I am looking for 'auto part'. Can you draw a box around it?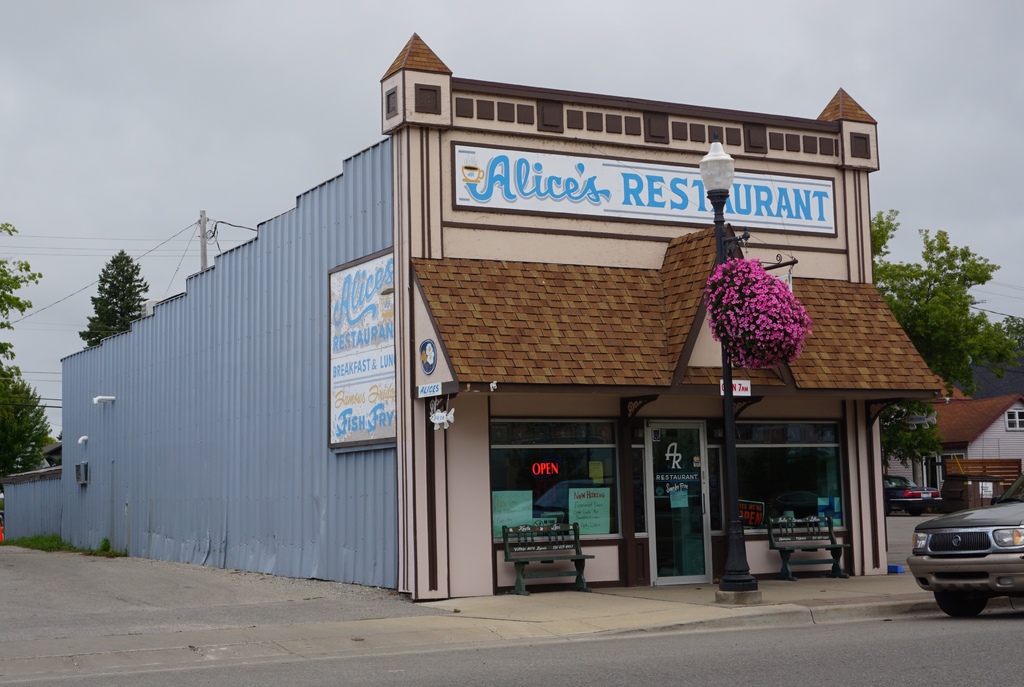
Sure, the bounding box is locate(940, 595, 986, 618).
